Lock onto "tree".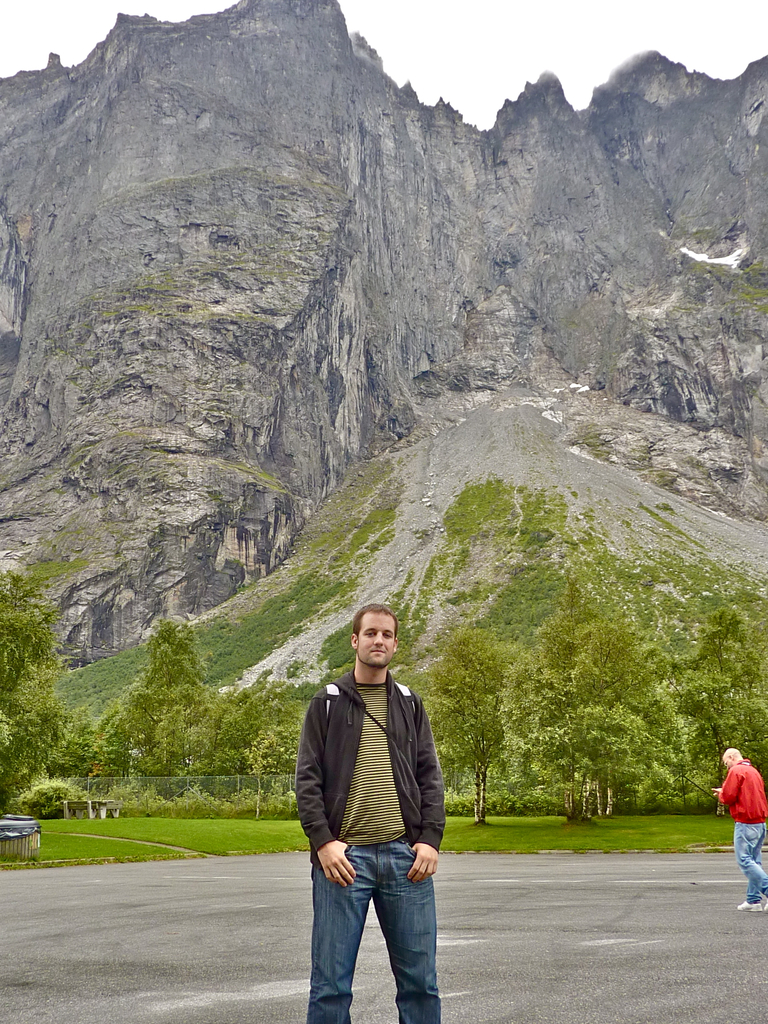
Locked: Rect(646, 678, 767, 817).
